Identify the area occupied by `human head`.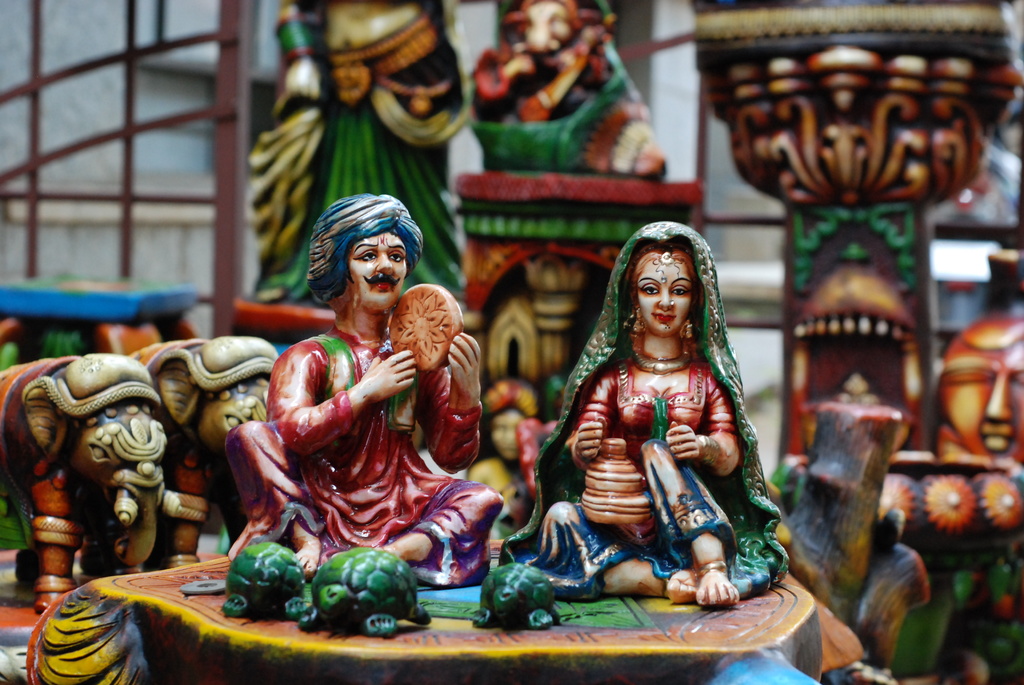
Area: (315, 190, 426, 321).
